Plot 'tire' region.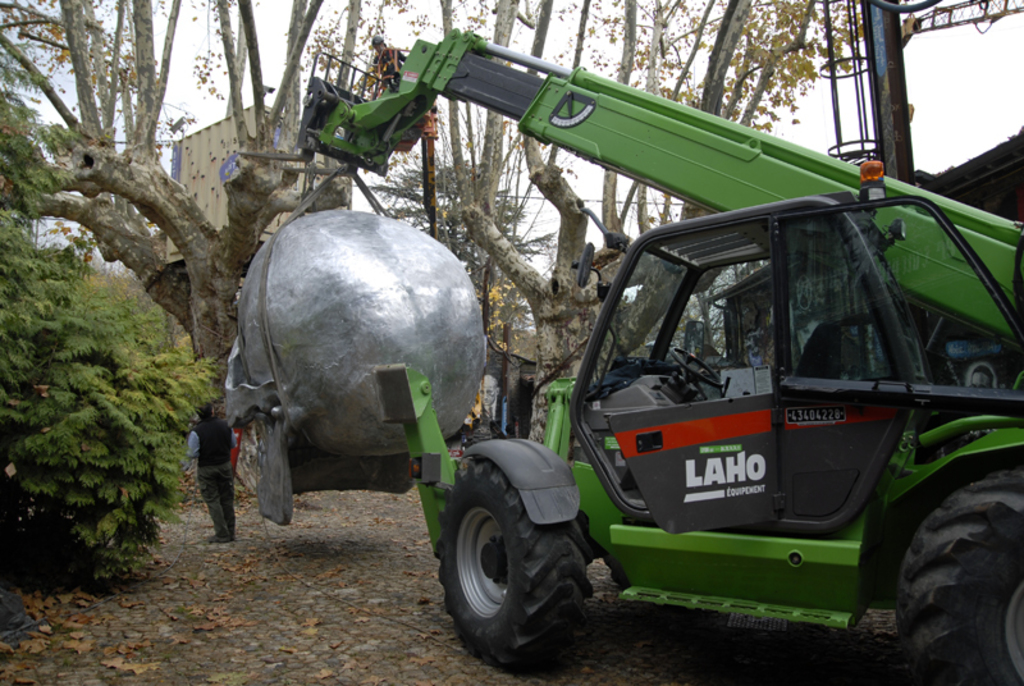
Plotted at [left=892, top=467, right=1023, bottom=685].
